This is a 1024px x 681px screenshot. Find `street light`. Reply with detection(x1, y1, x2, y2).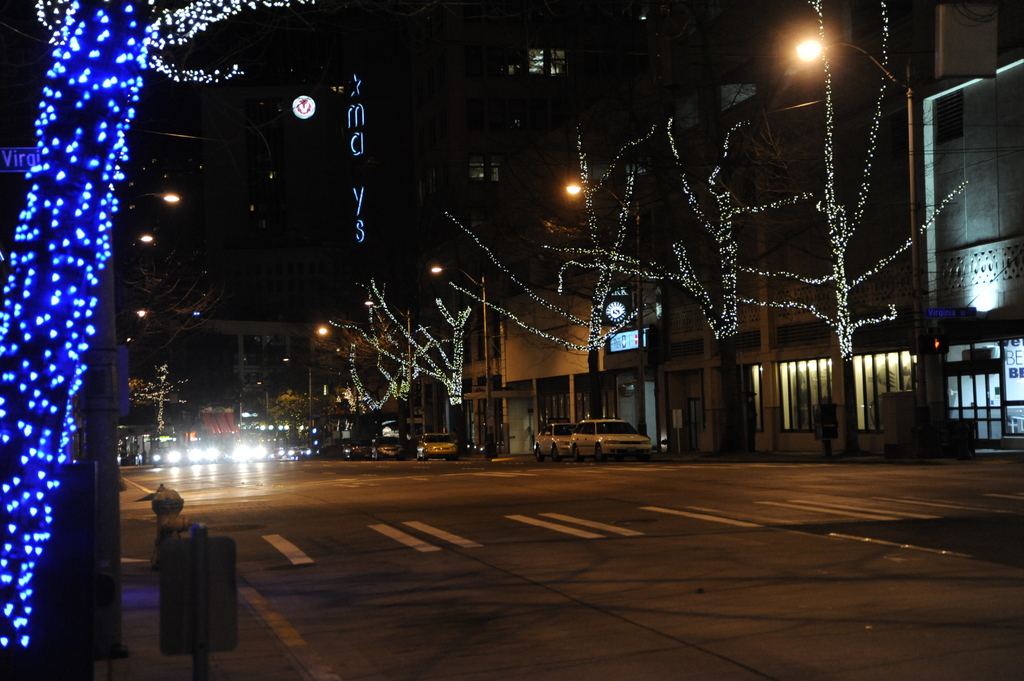
detection(559, 178, 649, 439).
